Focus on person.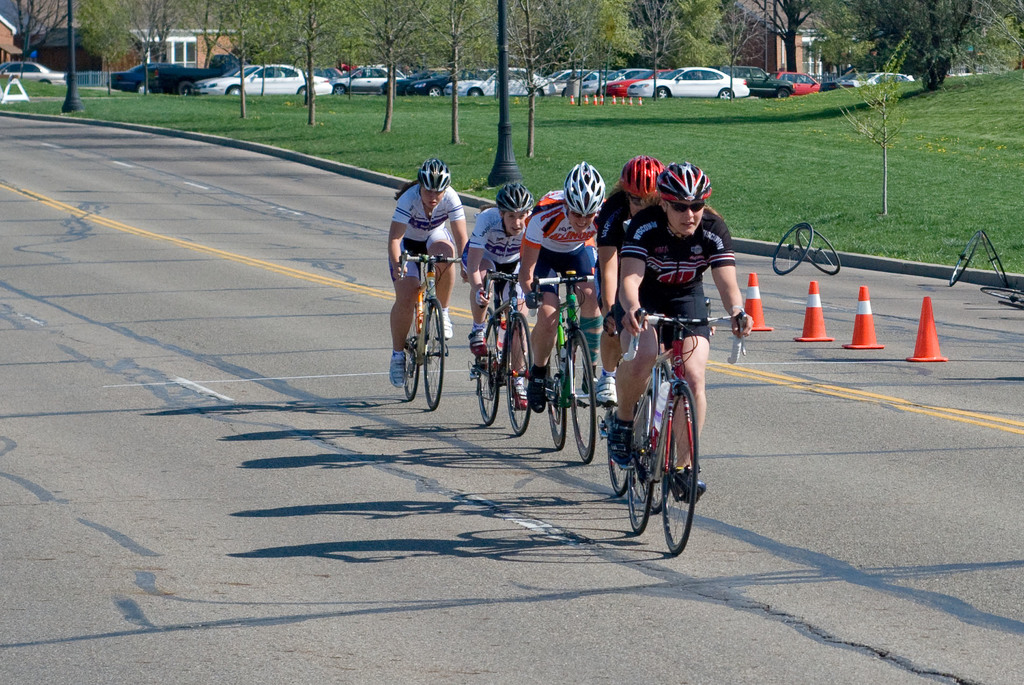
Focused at (511, 156, 607, 418).
